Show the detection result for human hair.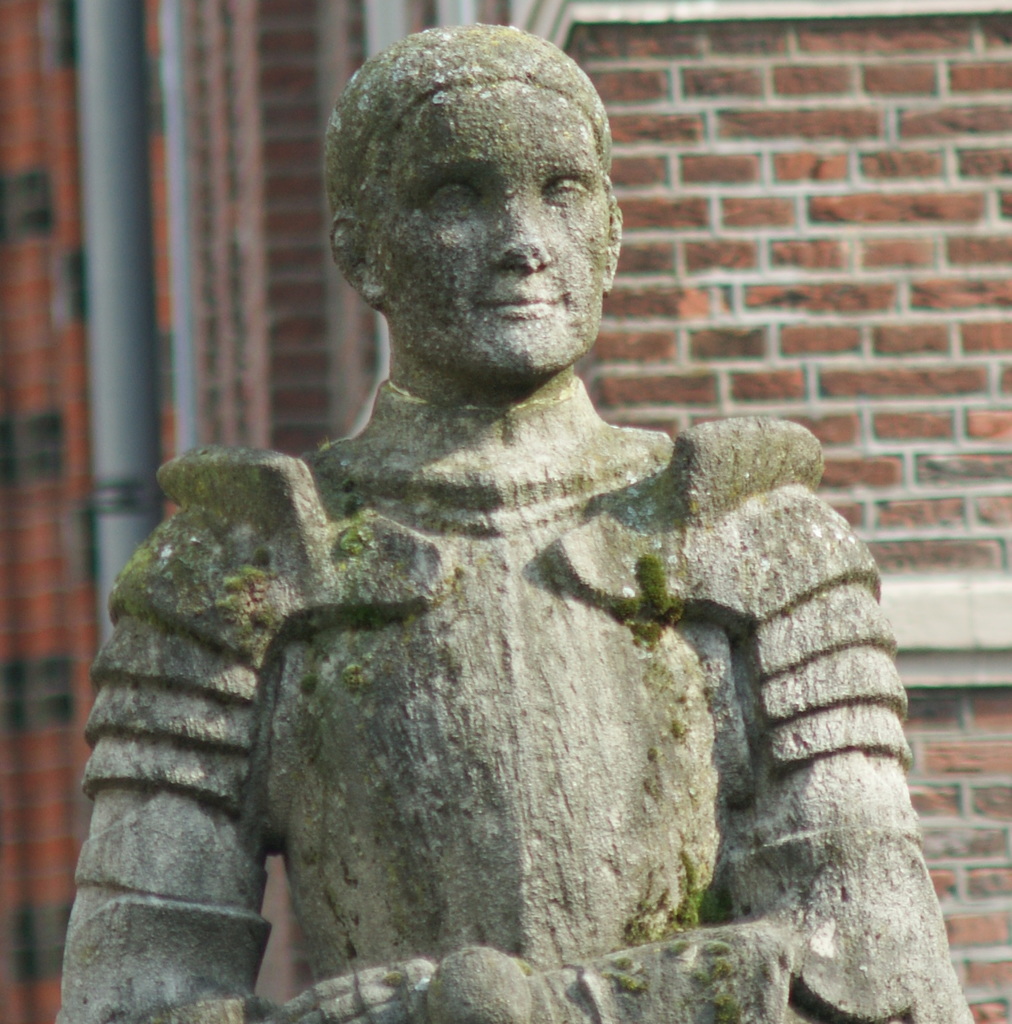
<bbox>335, 23, 606, 307</bbox>.
